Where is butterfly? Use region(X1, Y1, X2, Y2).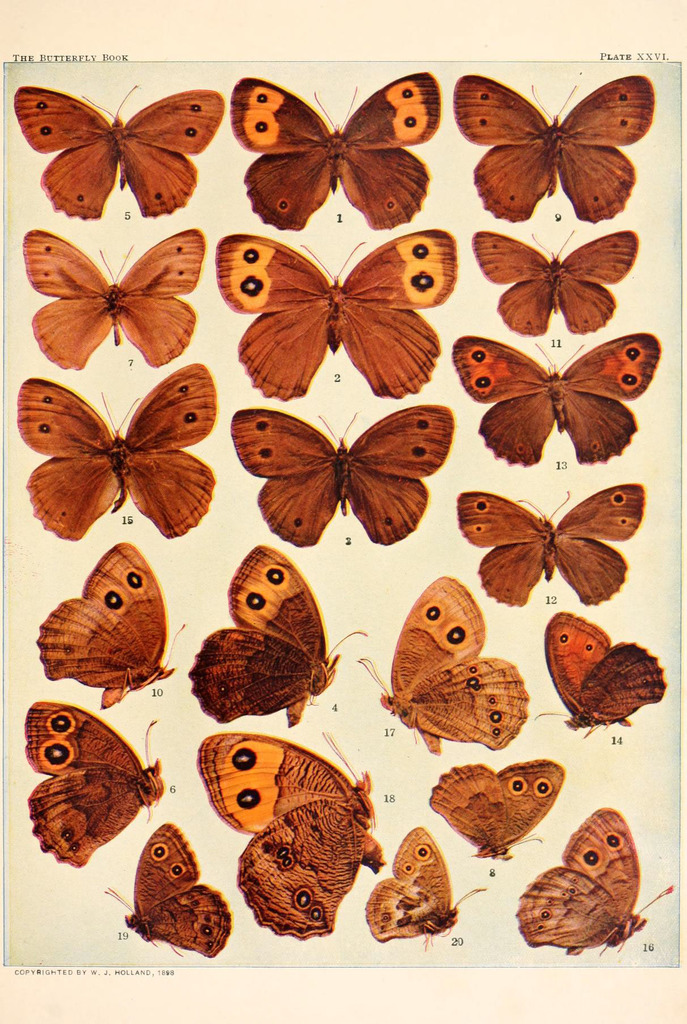
region(22, 230, 204, 370).
